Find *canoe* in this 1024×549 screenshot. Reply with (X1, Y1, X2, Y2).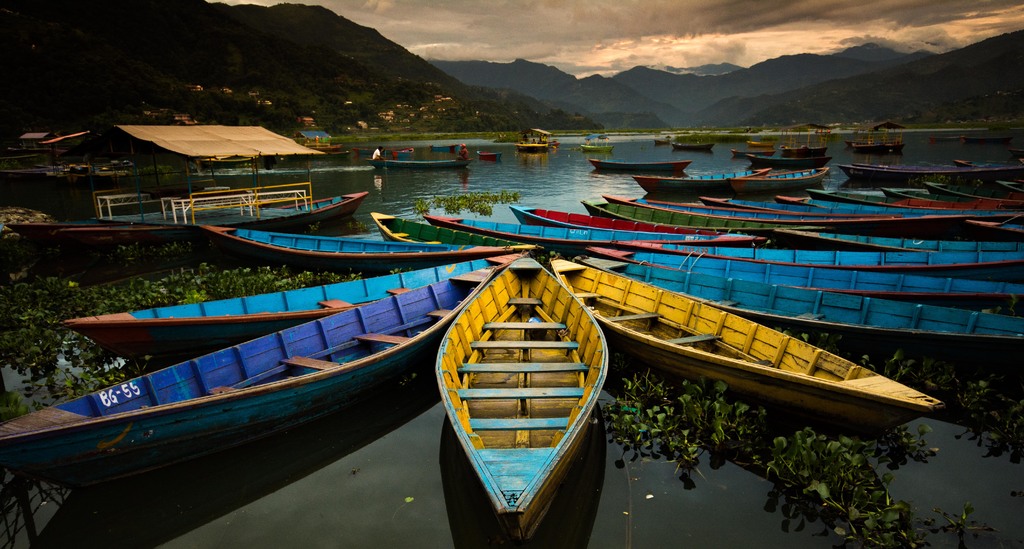
(640, 165, 772, 203).
